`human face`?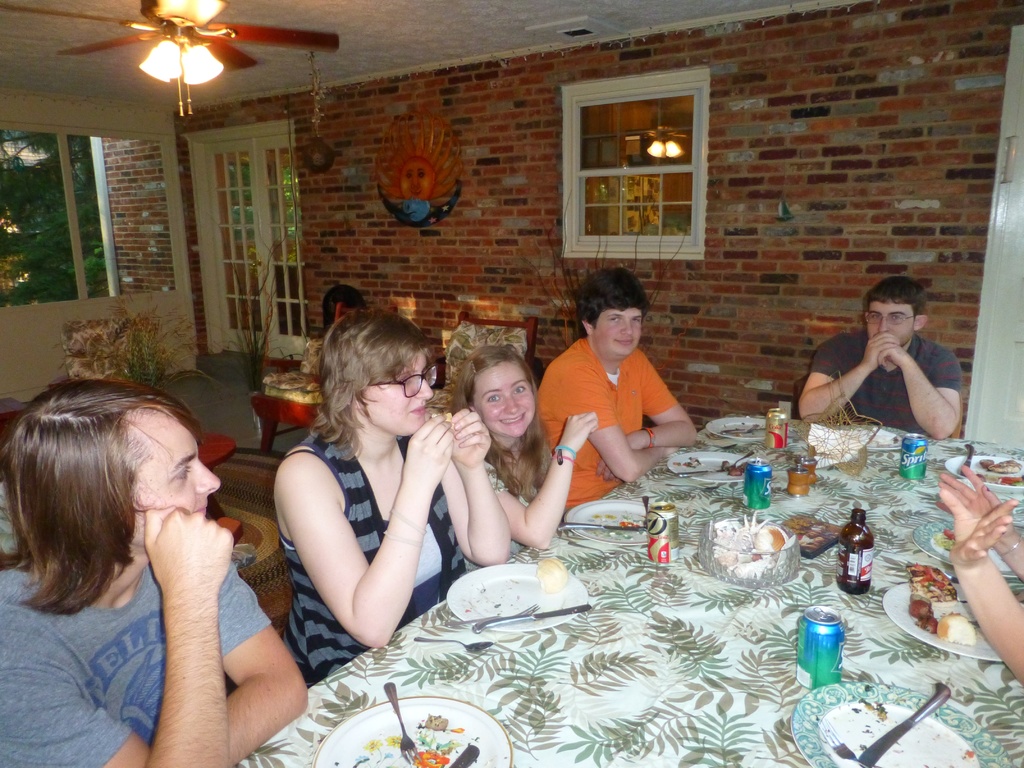
select_region(358, 344, 436, 436)
